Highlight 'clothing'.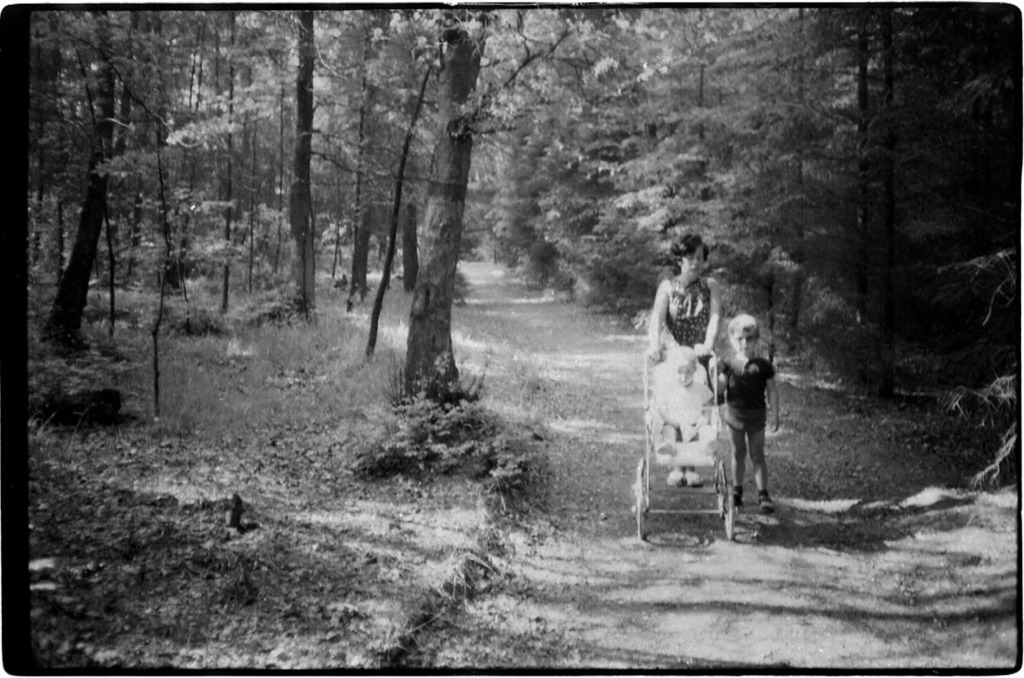
Highlighted region: 664/273/713/363.
